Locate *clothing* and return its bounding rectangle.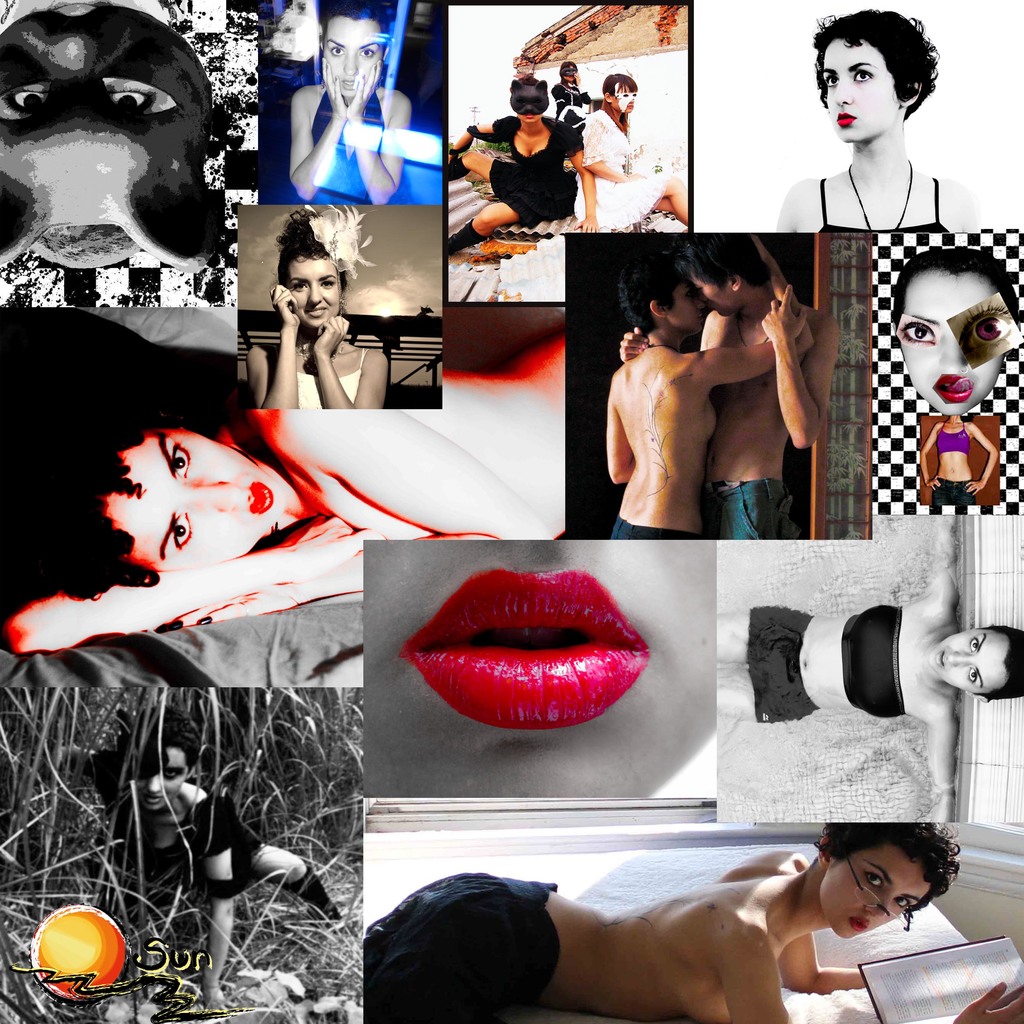
left=573, top=111, right=669, bottom=226.
